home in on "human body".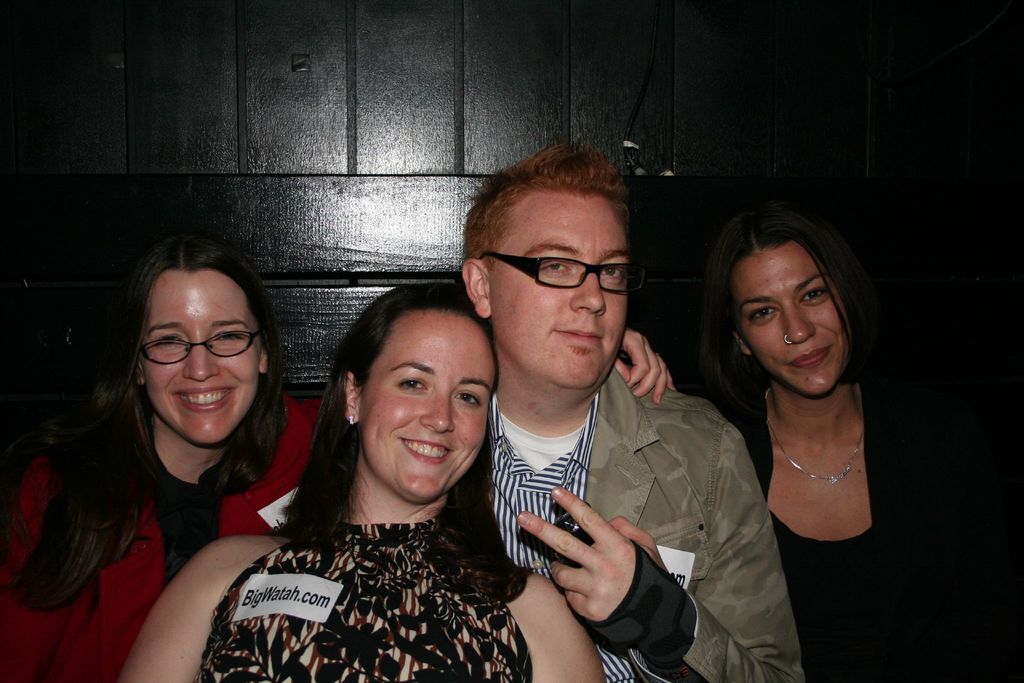
Homed in at (left=115, top=276, right=604, bottom=682).
